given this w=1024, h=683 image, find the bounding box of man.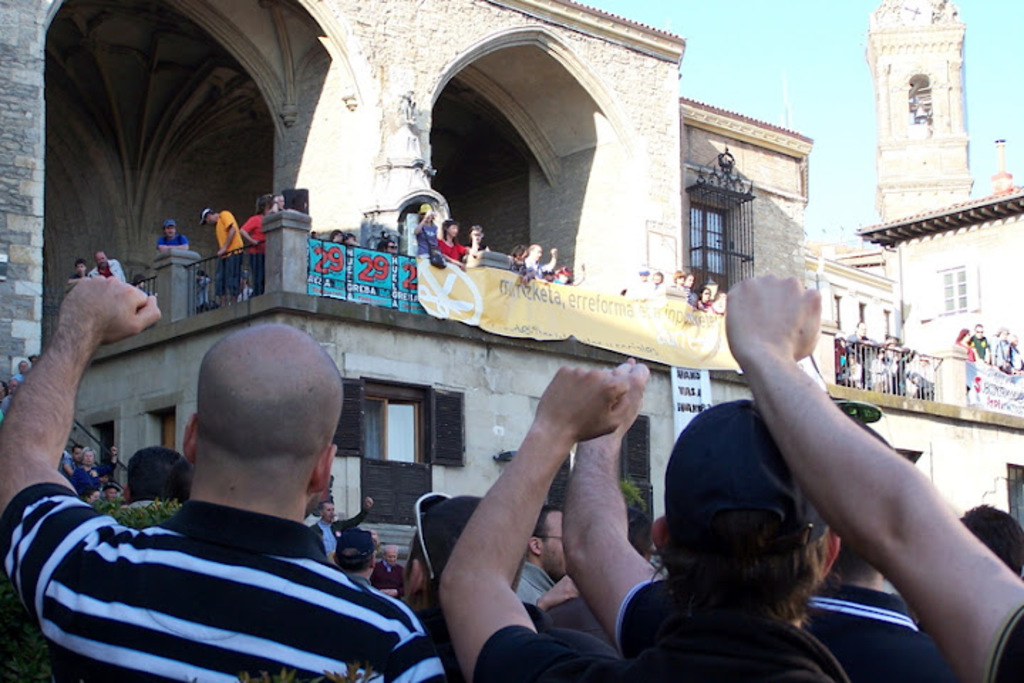
x1=158, y1=211, x2=186, y2=255.
